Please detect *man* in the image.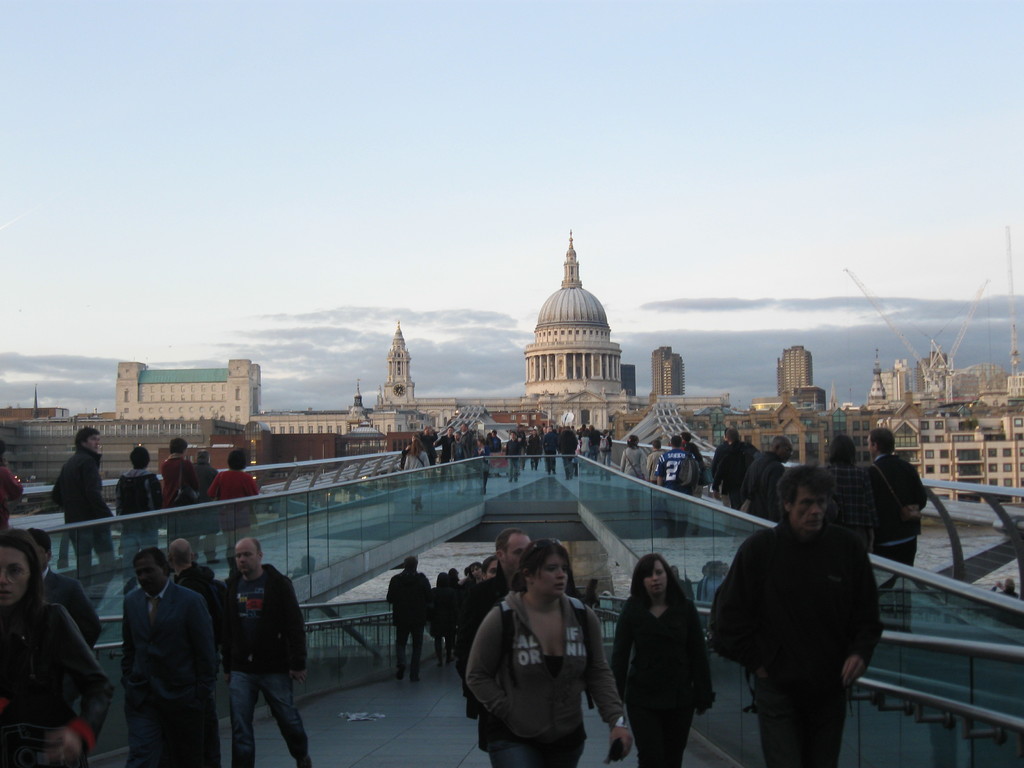
[x1=419, y1=423, x2=438, y2=490].
